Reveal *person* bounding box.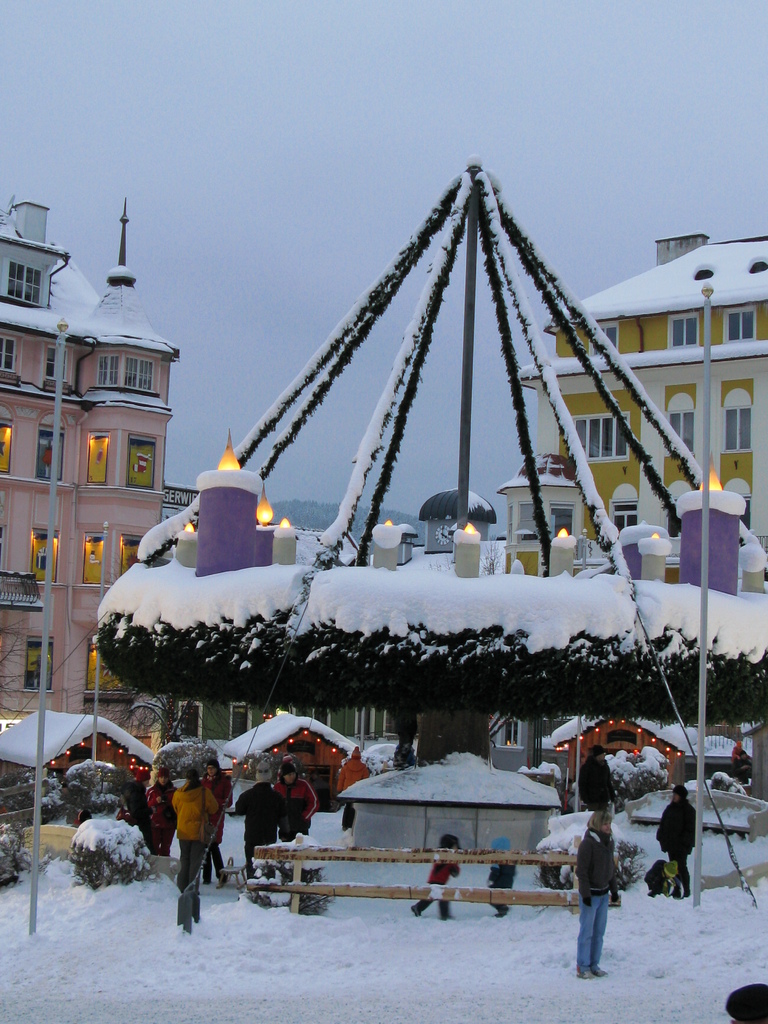
Revealed: 483, 832, 516, 930.
